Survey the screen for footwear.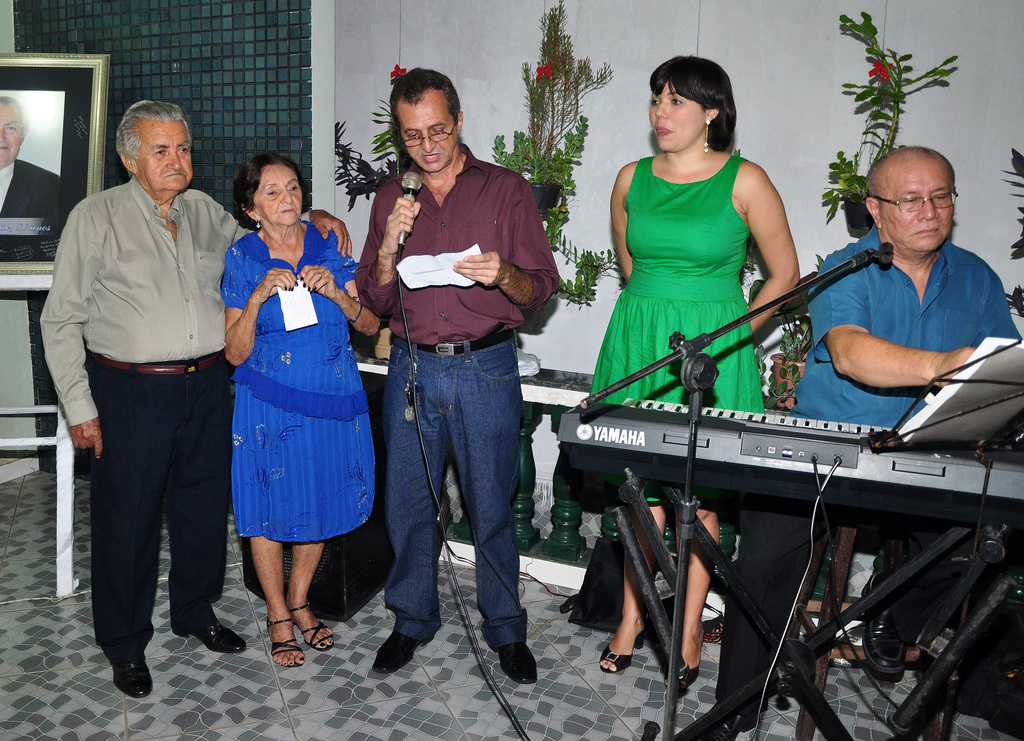
Survey found: select_region(264, 617, 303, 667).
